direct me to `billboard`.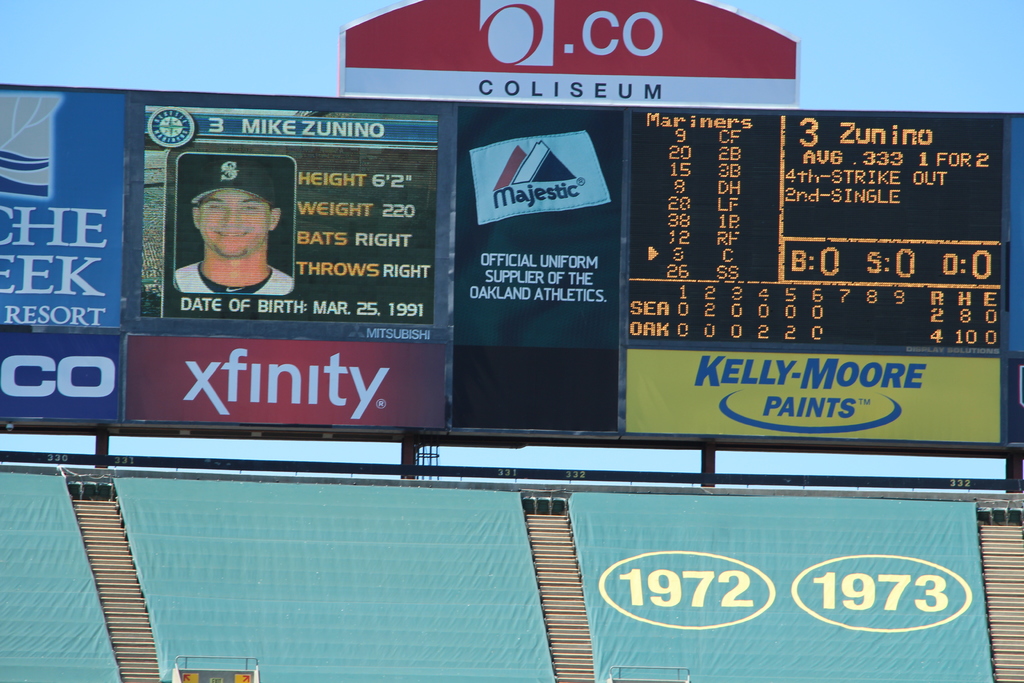
Direction: <bbox>19, 35, 996, 539</bbox>.
